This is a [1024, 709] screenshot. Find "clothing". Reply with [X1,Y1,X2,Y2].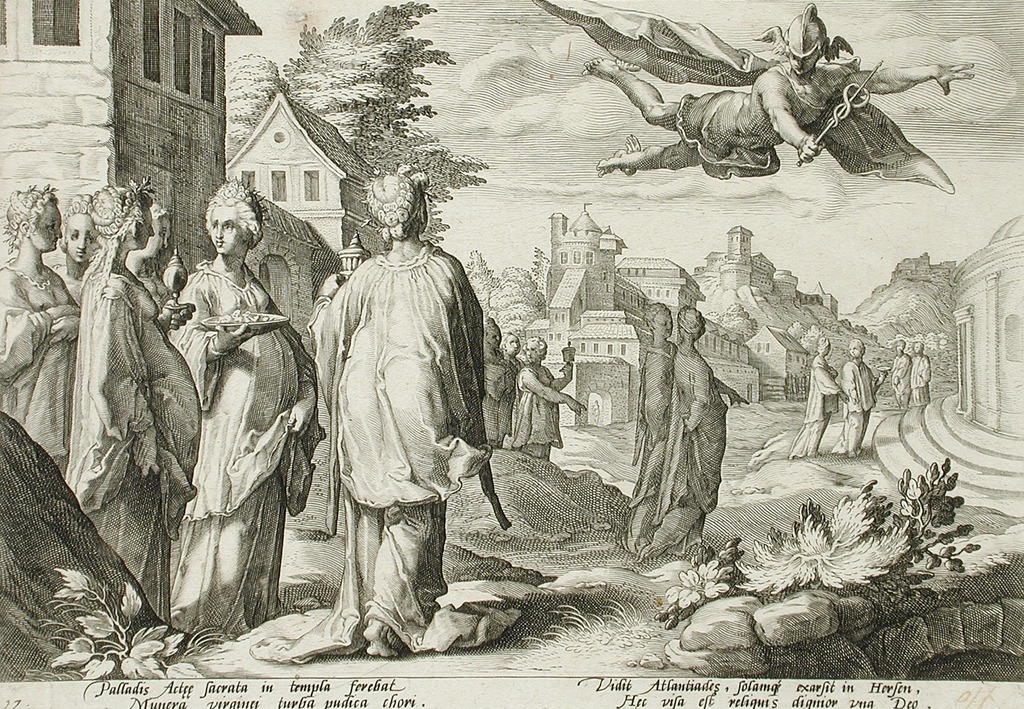
[61,249,202,619].
